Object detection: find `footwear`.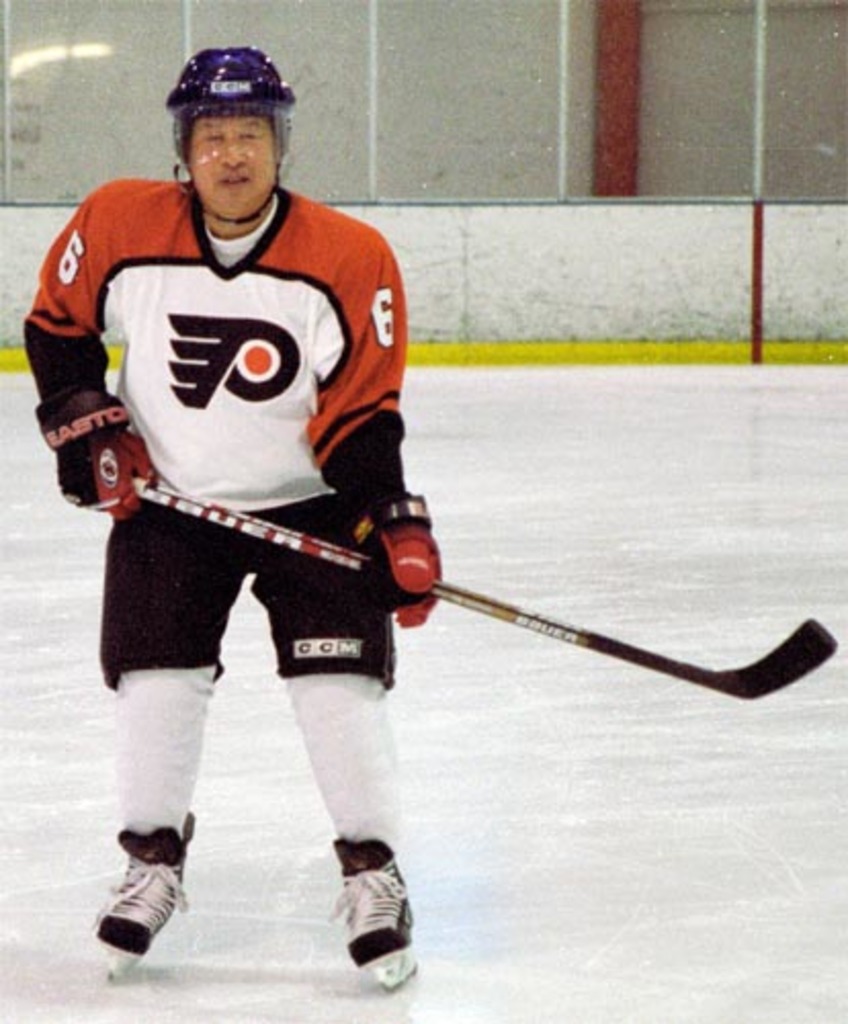
BBox(94, 838, 184, 963).
